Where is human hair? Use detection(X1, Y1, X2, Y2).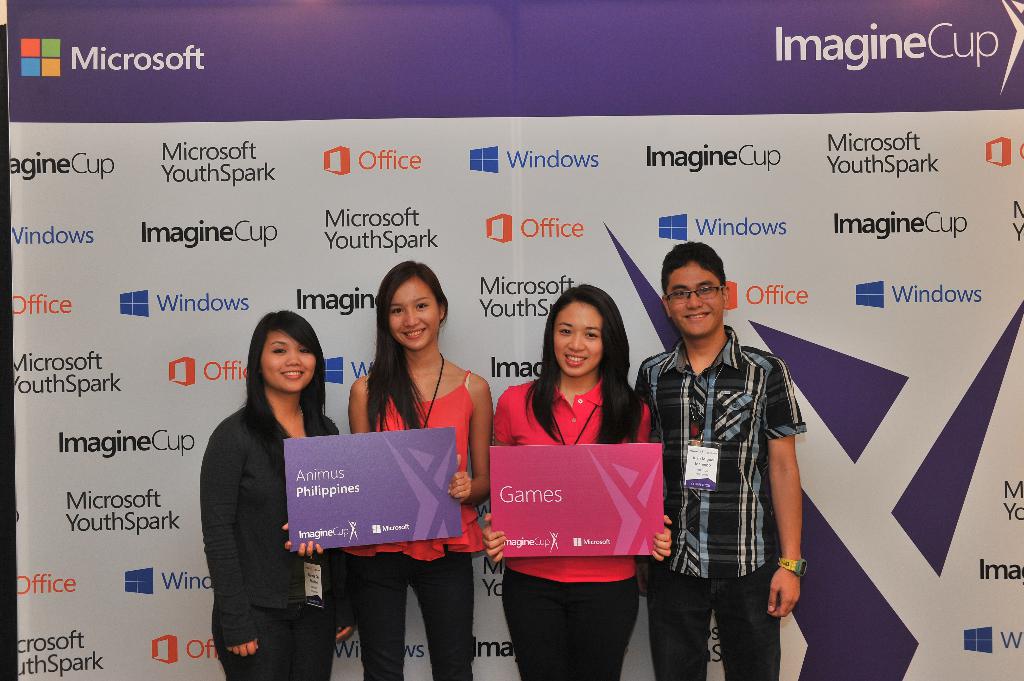
detection(230, 325, 331, 458).
